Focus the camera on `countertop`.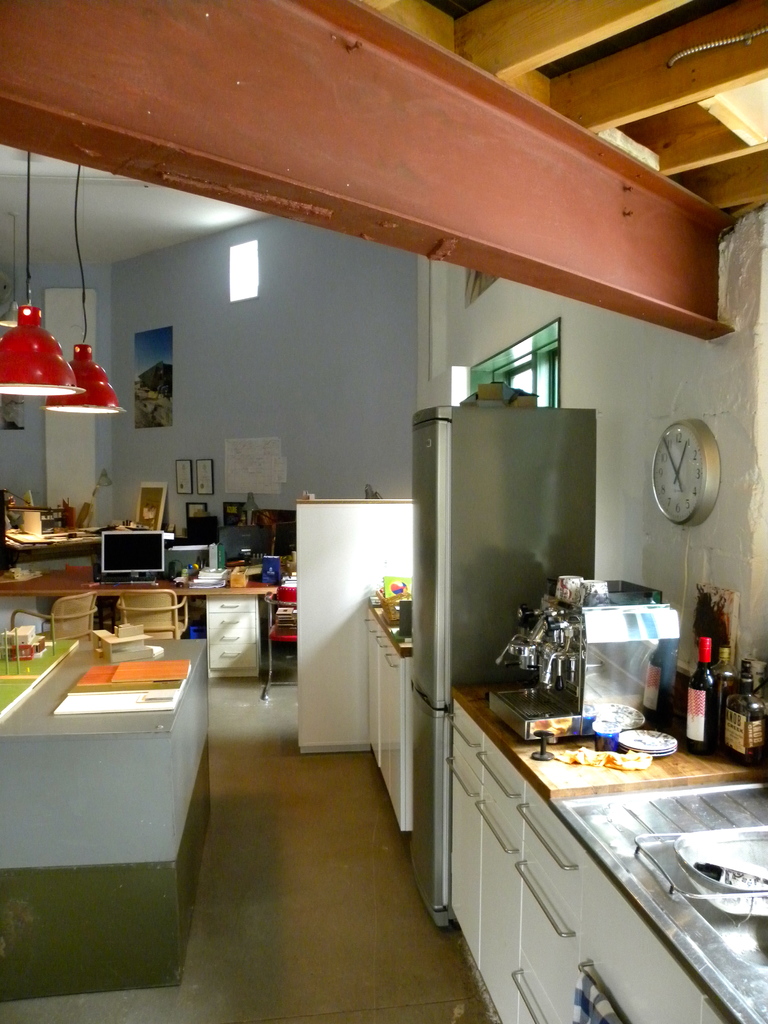
Focus region: detection(0, 519, 143, 561).
